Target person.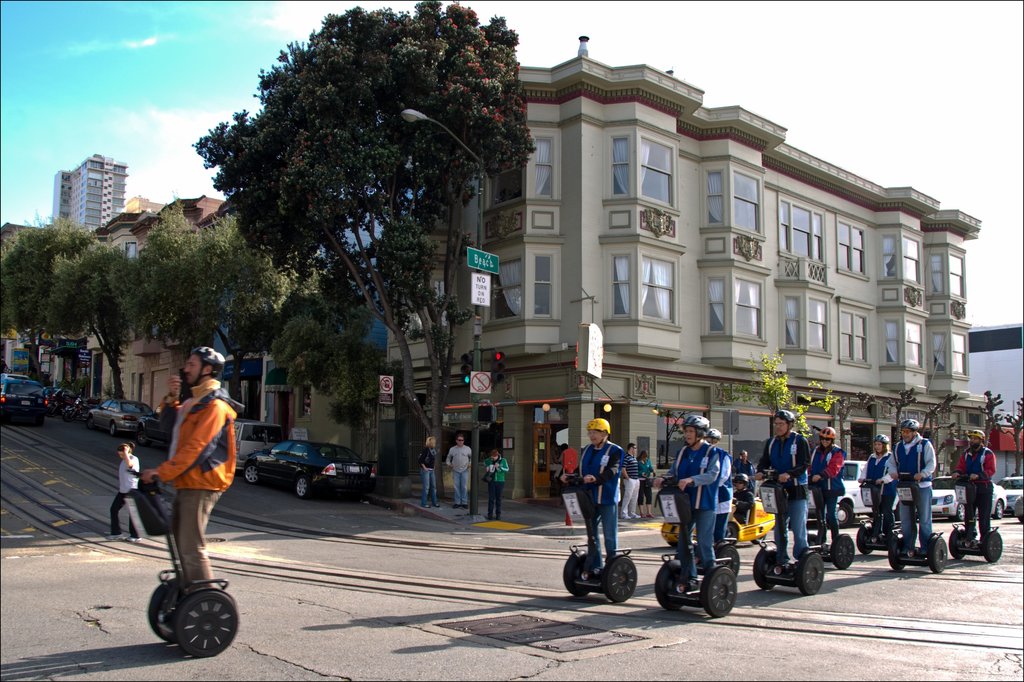
Target region: l=561, t=418, r=625, b=572.
